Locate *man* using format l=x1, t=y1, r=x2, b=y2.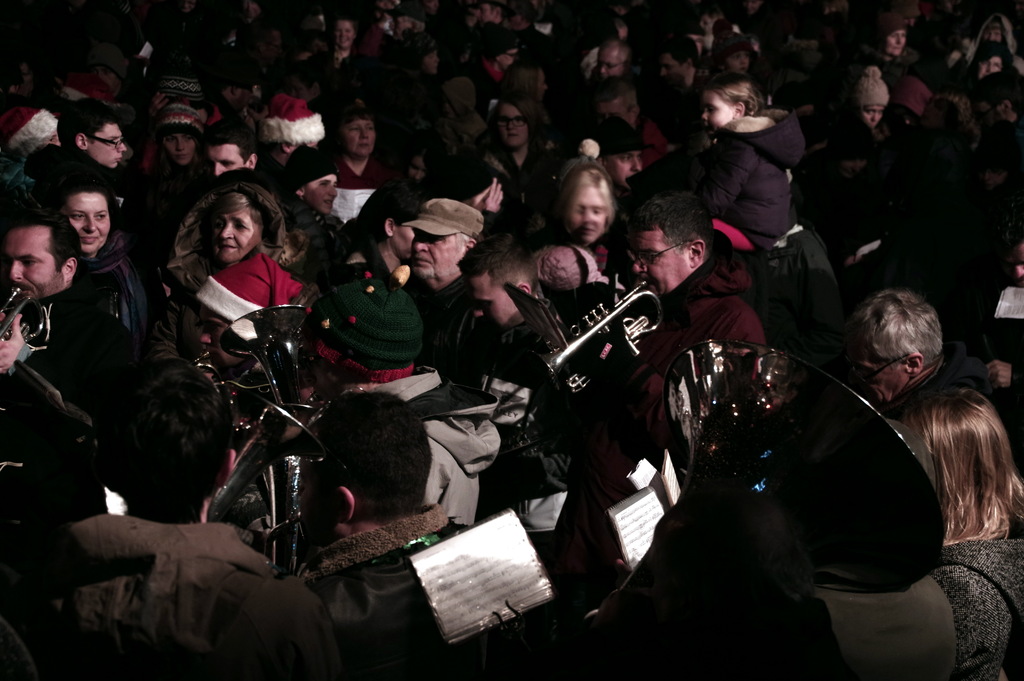
l=390, t=197, r=502, b=365.
